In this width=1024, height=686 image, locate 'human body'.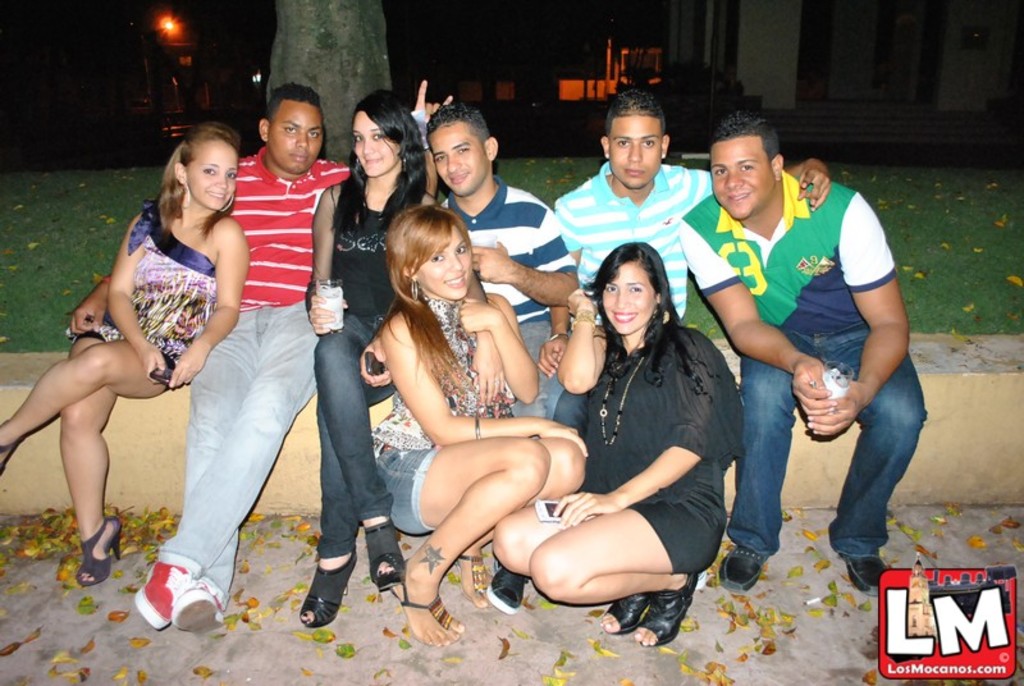
Bounding box: (291, 88, 447, 631).
